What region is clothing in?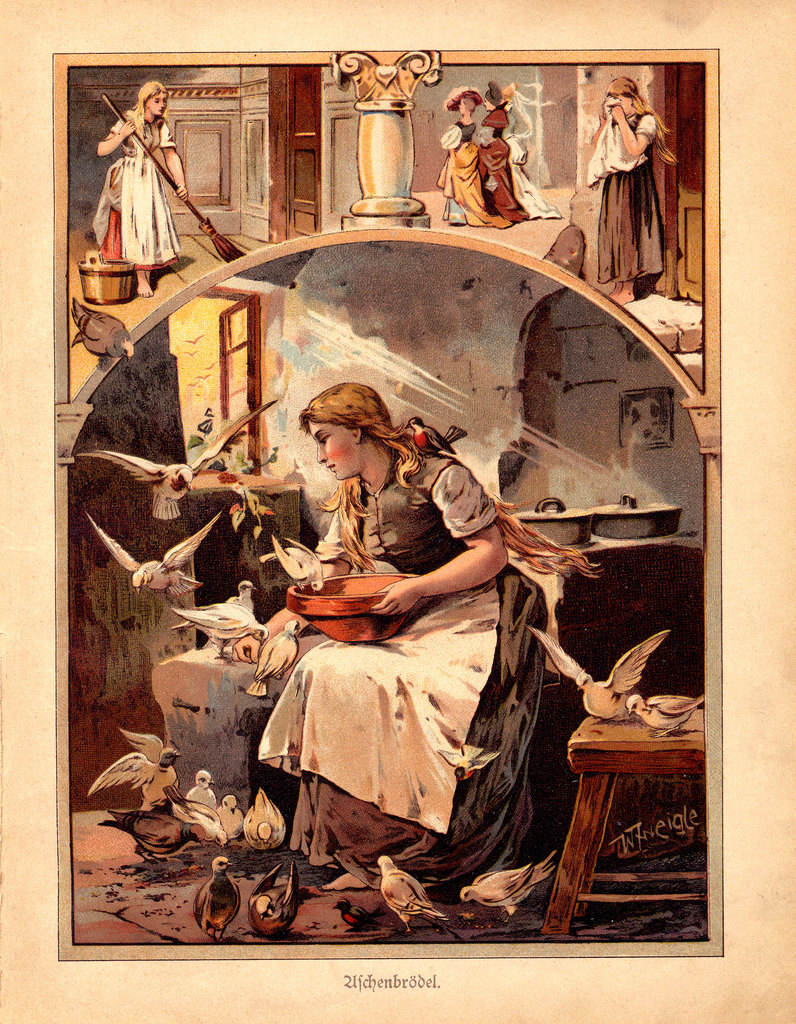
Rect(291, 448, 548, 891).
